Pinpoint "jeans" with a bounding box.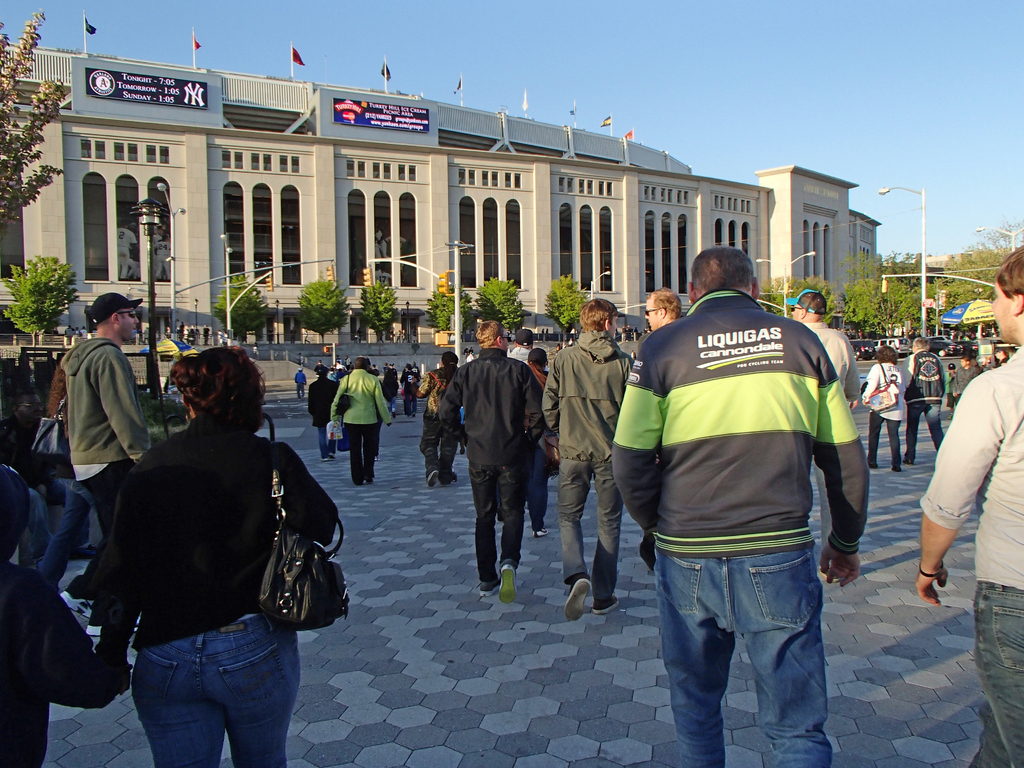
[left=388, top=397, right=397, bottom=413].
